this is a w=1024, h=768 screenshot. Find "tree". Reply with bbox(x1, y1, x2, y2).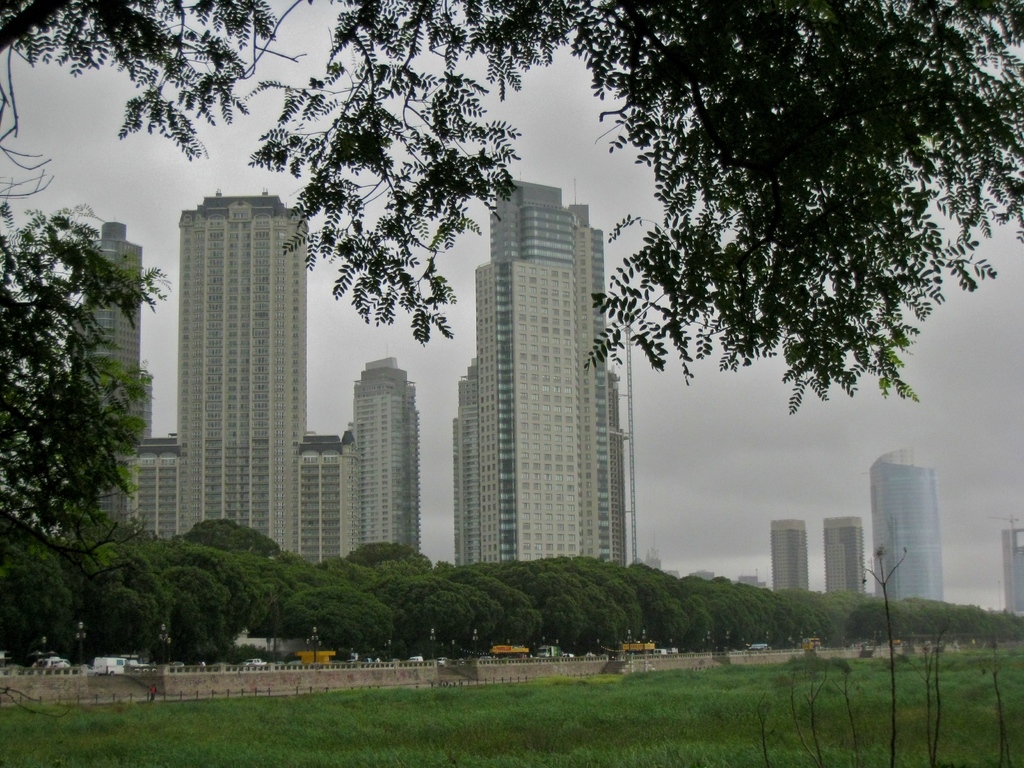
bbox(0, 204, 174, 546).
